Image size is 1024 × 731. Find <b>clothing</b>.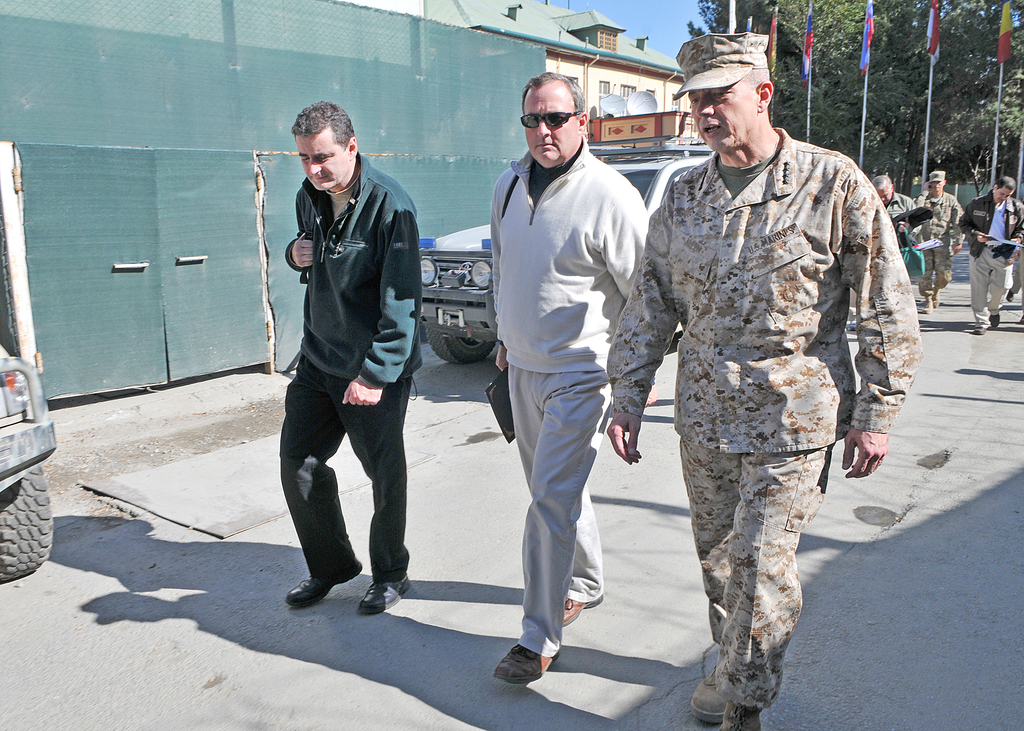
rect(965, 193, 1023, 330).
